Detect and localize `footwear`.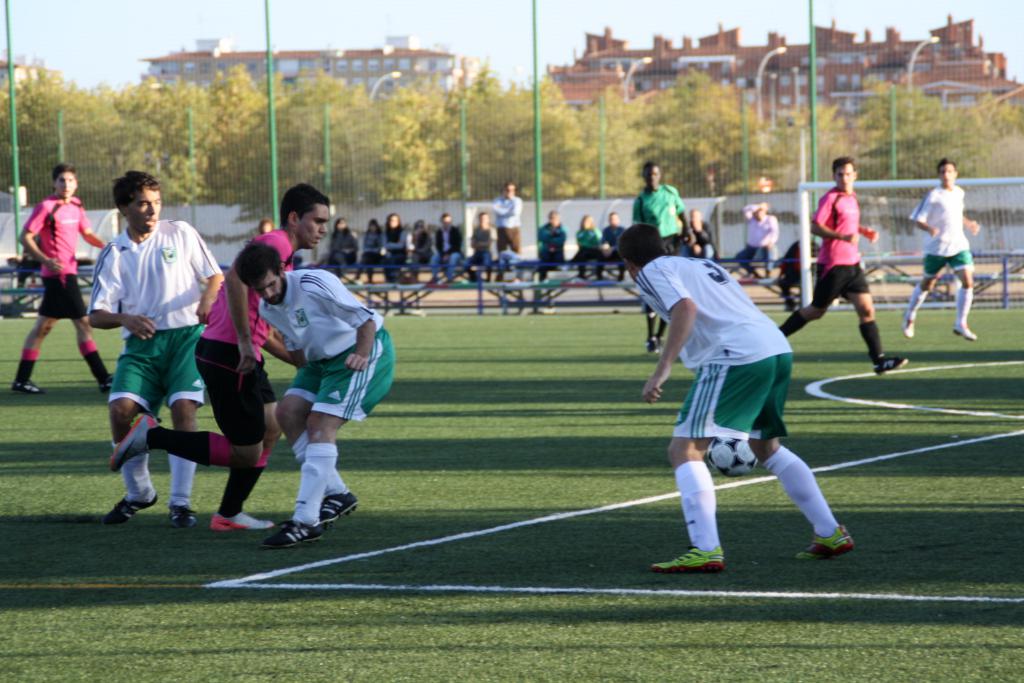
Localized at l=954, t=323, r=980, b=341.
